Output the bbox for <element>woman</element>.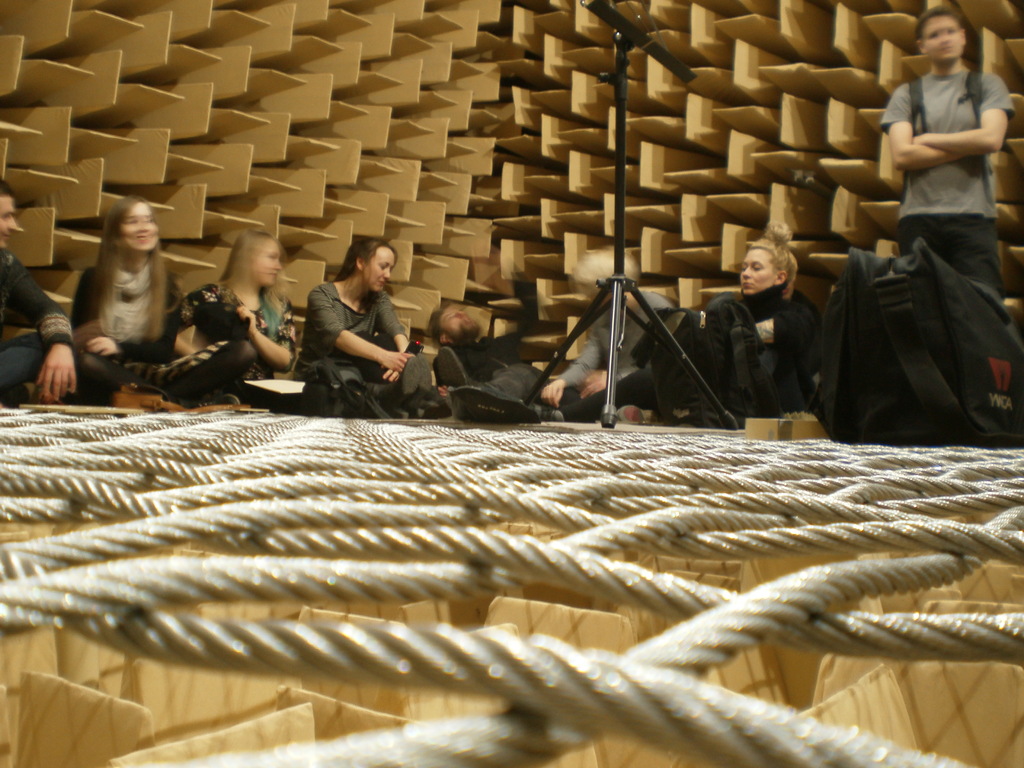
bbox=[296, 239, 433, 411].
